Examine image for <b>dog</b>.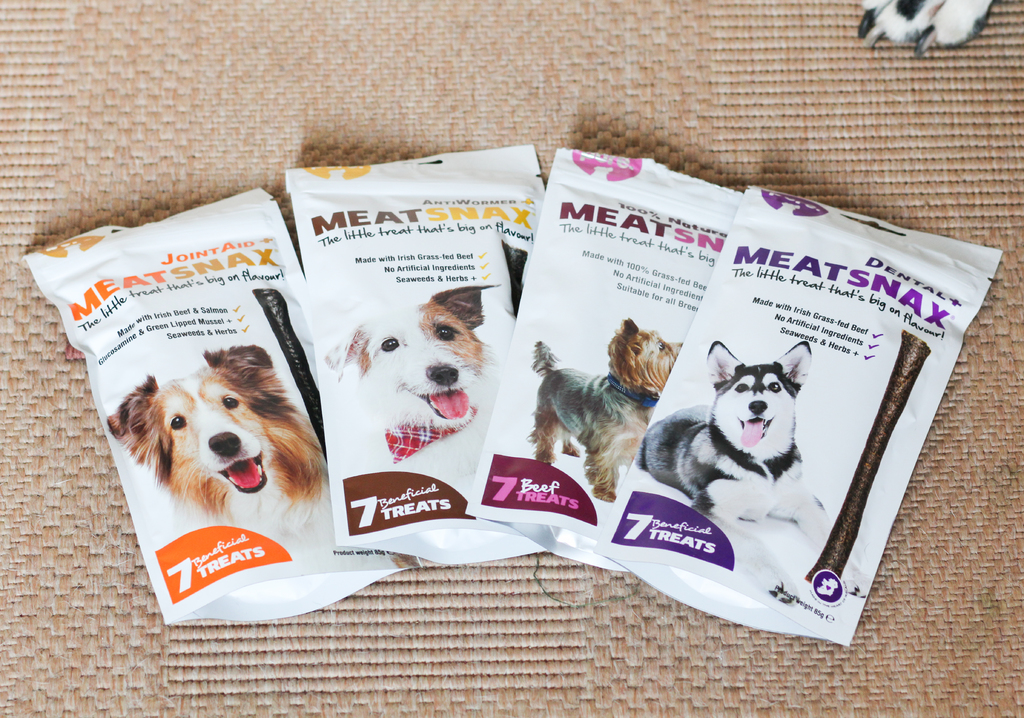
Examination result: 108/343/335/549.
